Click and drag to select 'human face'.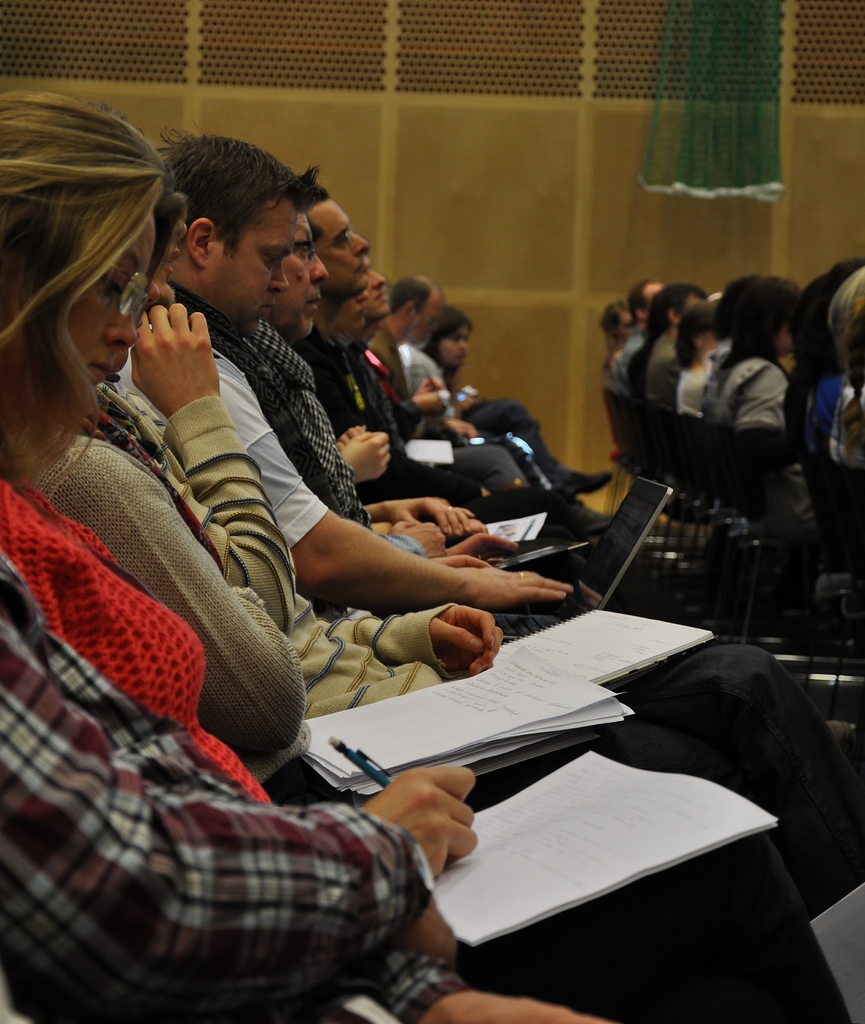
Selection: 314, 200, 365, 297.
